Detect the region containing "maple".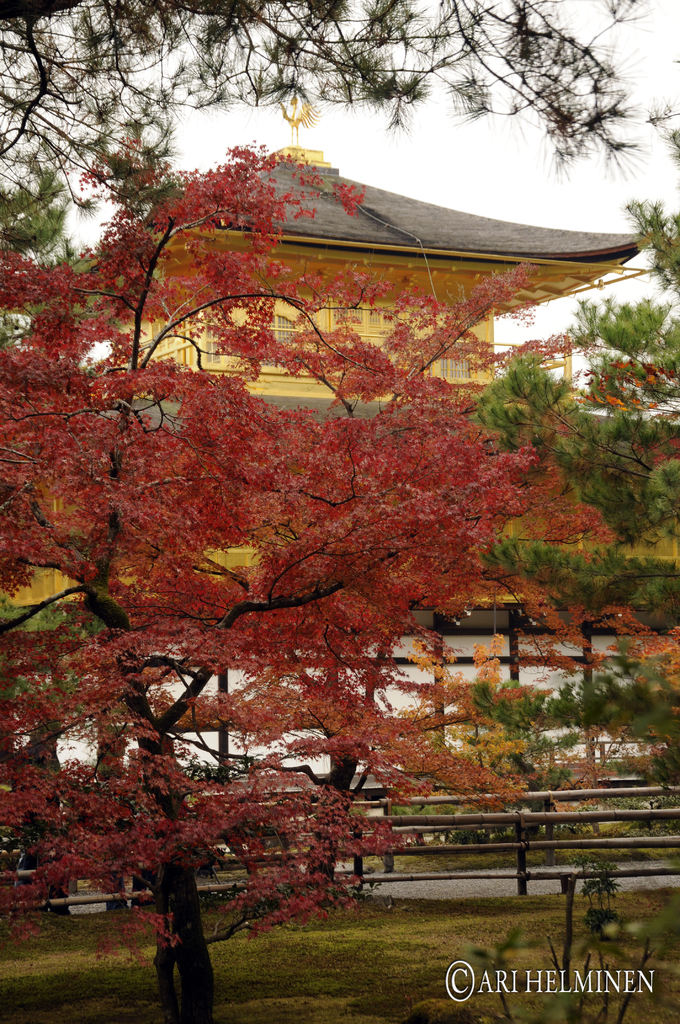
0, 0, 658, 257.
